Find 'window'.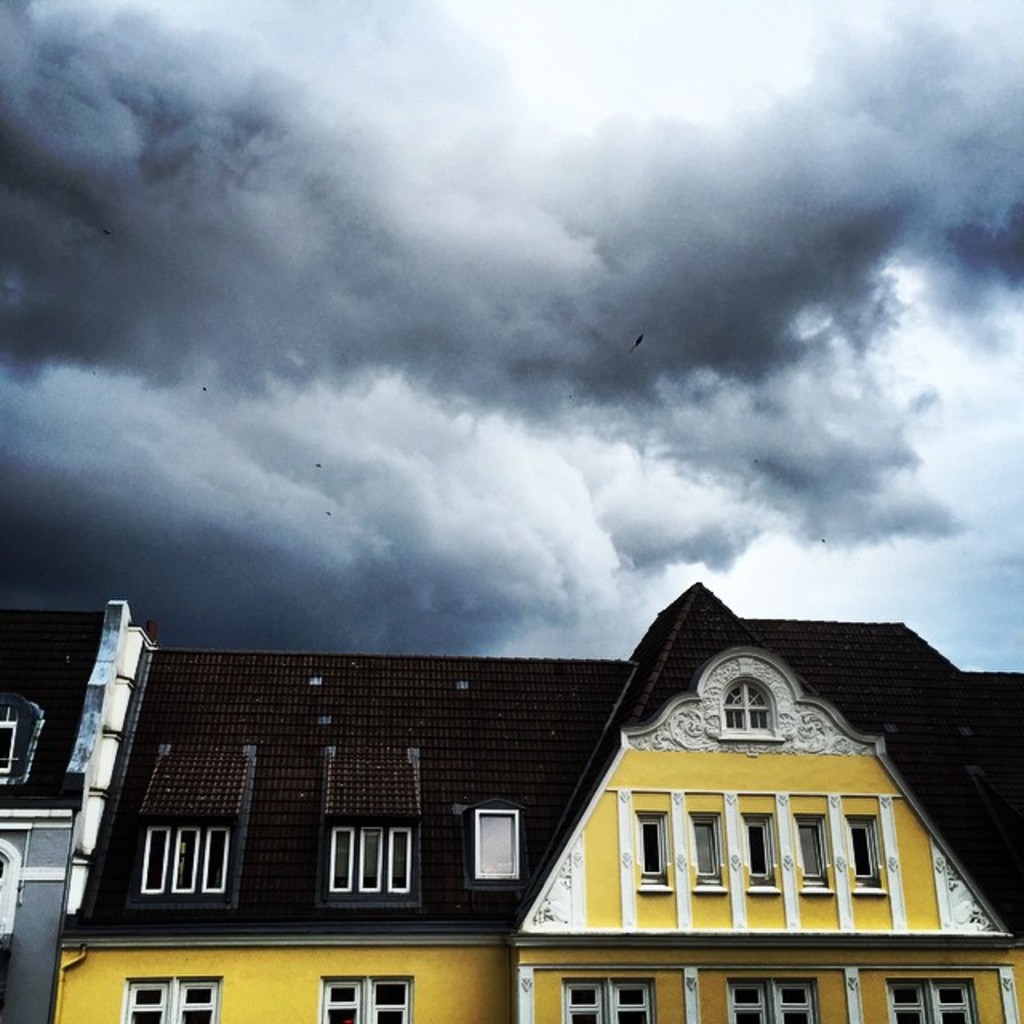
rect(730, 683, 773, 731).
